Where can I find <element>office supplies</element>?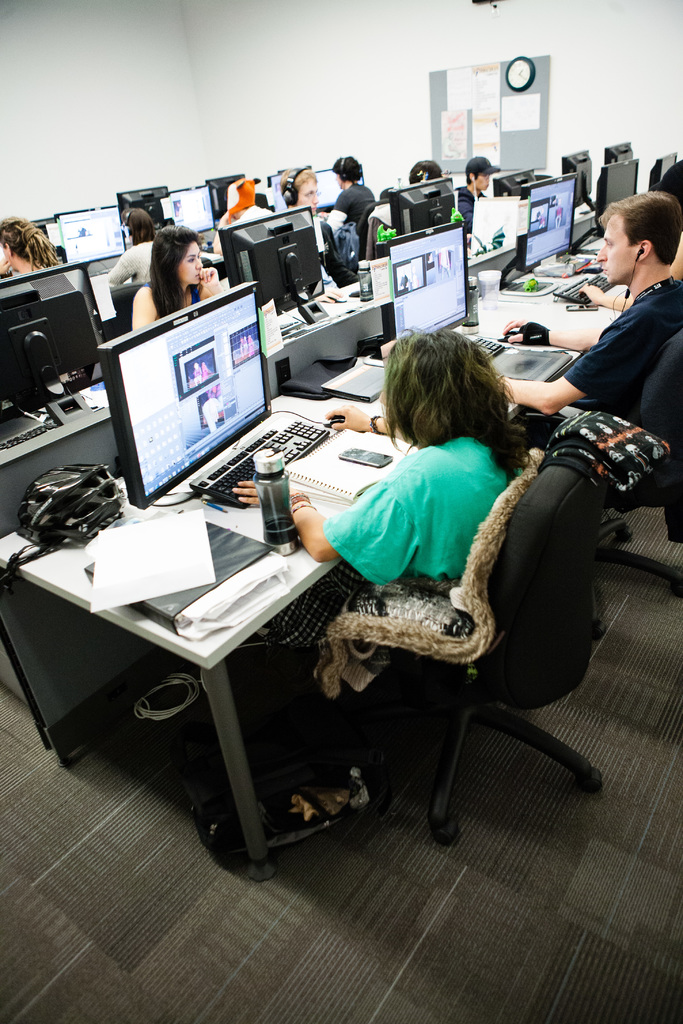
You can find it at [left=348, top=225, right=464, bottom=326].
